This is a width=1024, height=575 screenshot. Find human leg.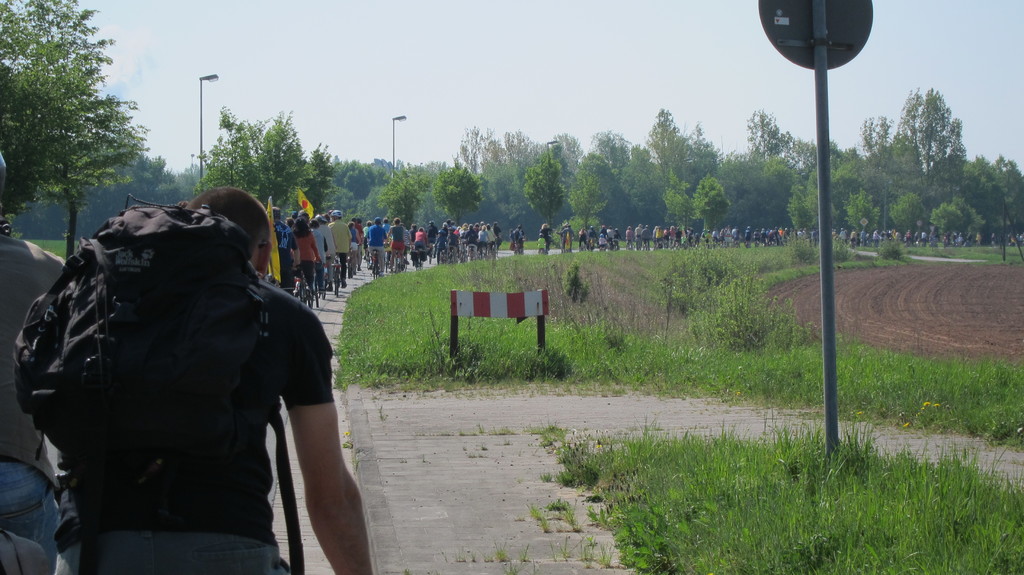
Bounding box: crop(347, 252, 348, 288).
